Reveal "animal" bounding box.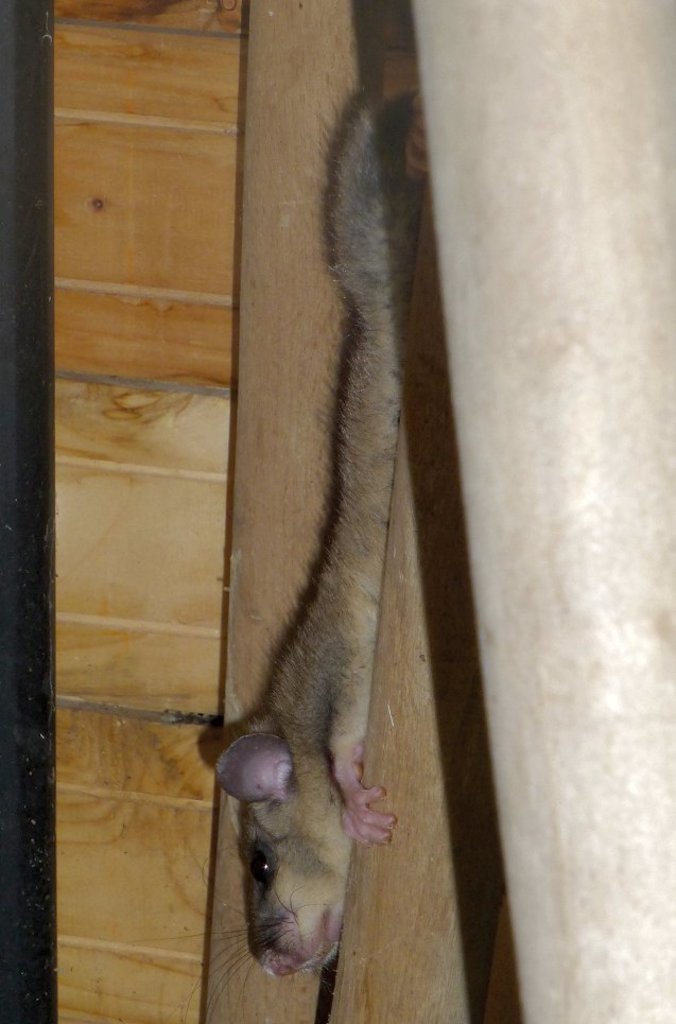
Revealed: box(139, 90, 419, 1023).
